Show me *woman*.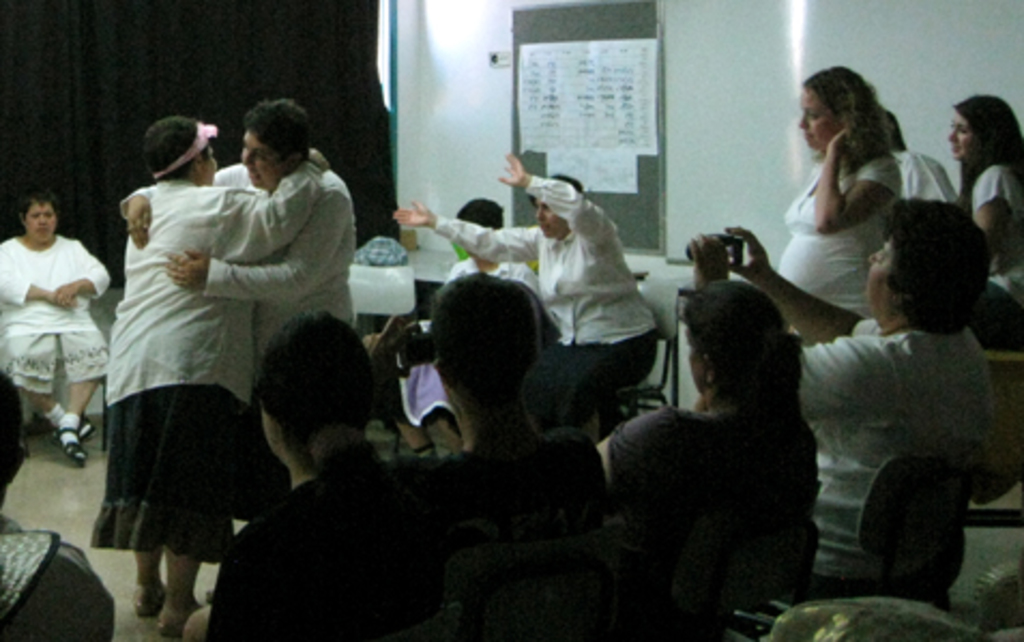
*woman* is here: <box>395,155,655,432</box>.
